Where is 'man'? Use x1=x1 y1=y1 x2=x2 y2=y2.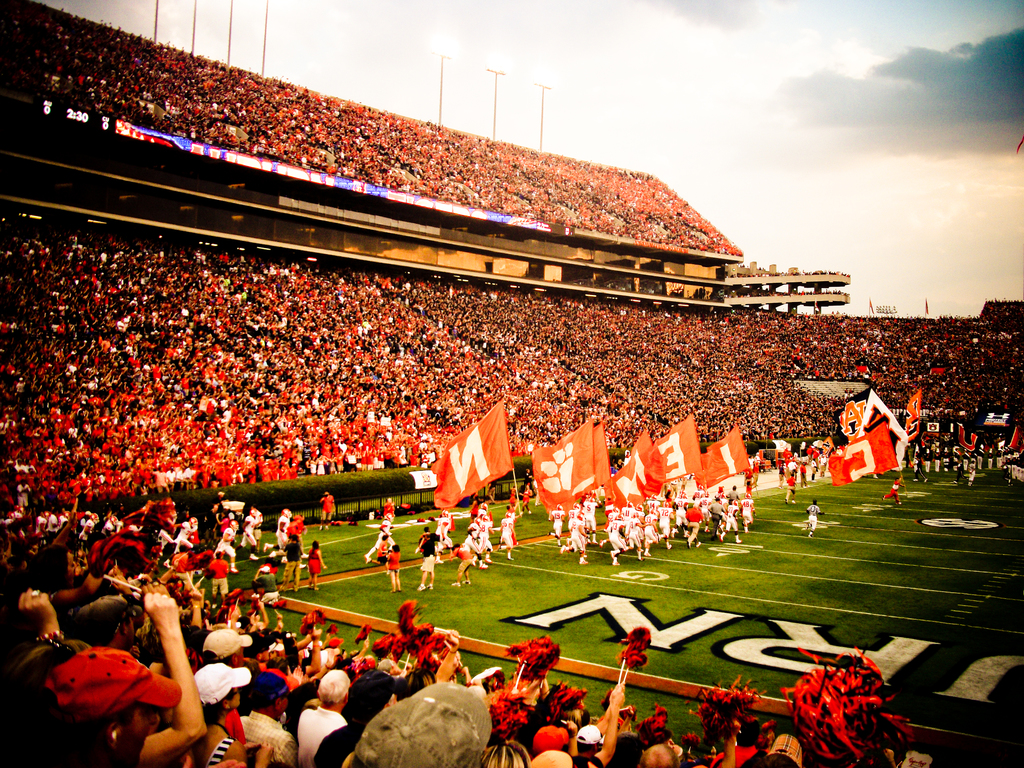
x1=449 y1=544 x2=474 y2=585.
